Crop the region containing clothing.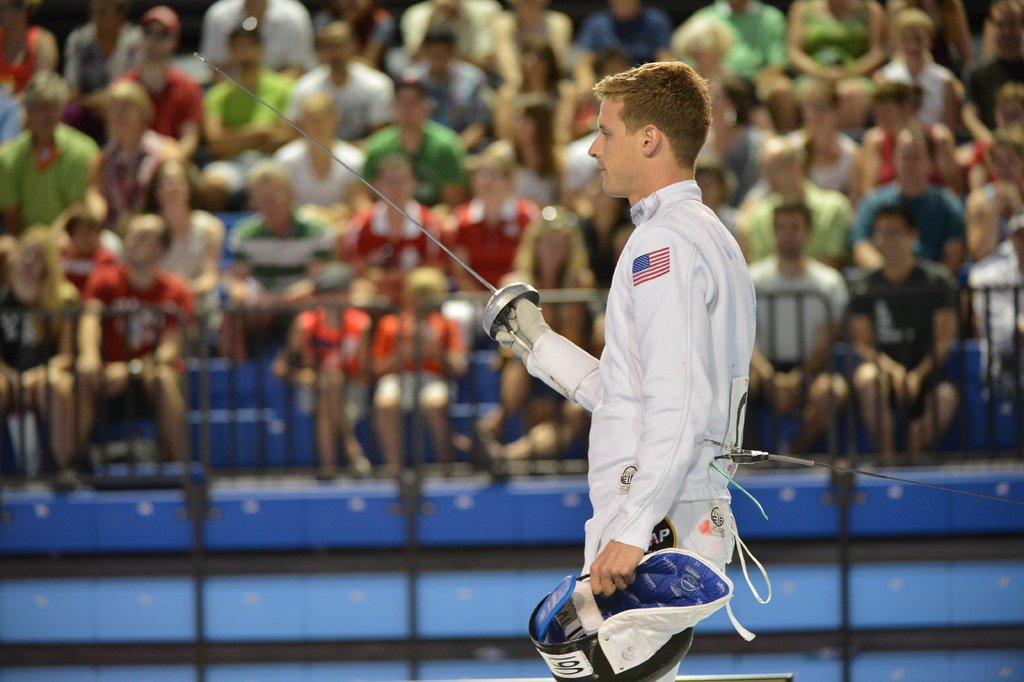
Crop region: <box>398,0,508,93</box>.
